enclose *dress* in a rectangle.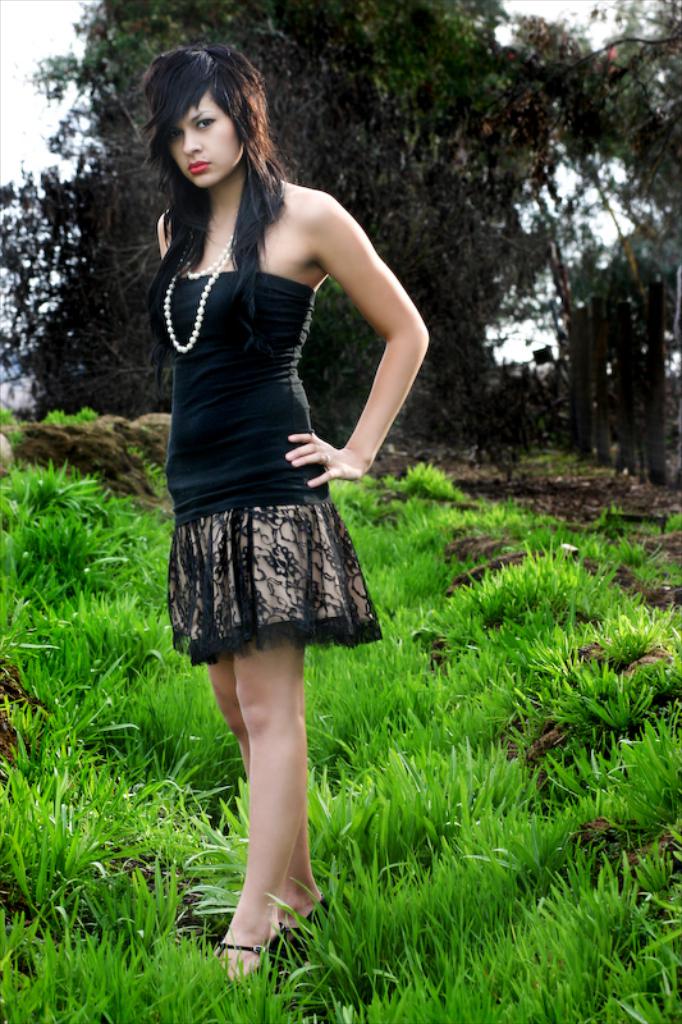
163, 275, 380, 662.
